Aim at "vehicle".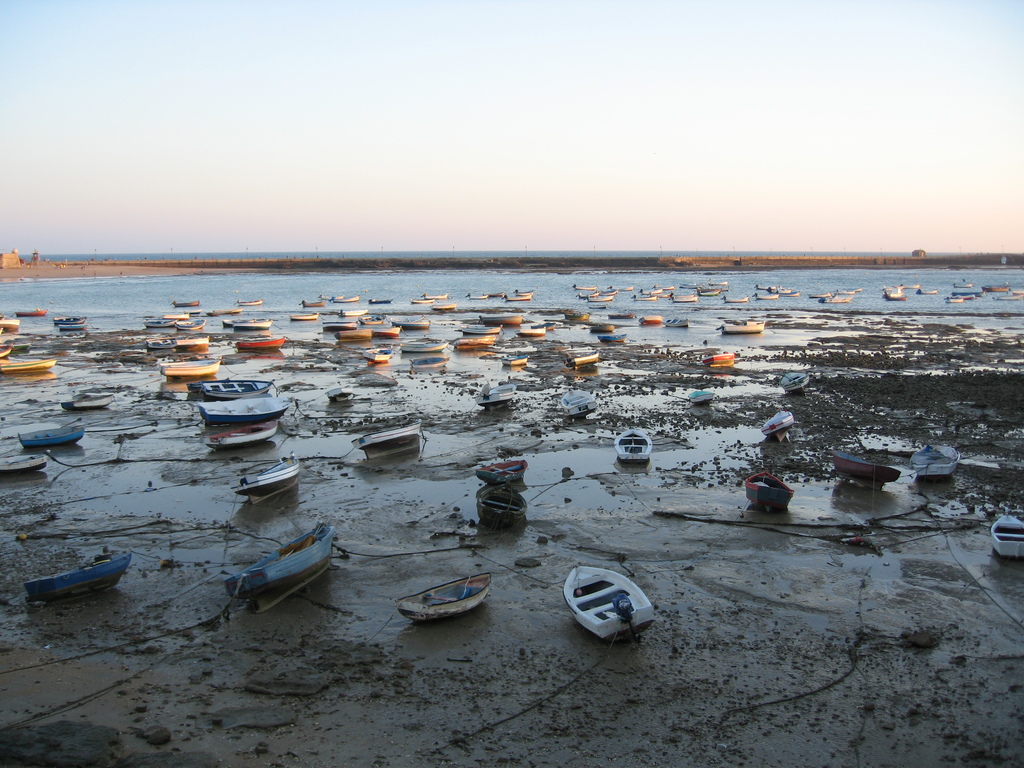
Aimed at 230, 523, 335, 594.
